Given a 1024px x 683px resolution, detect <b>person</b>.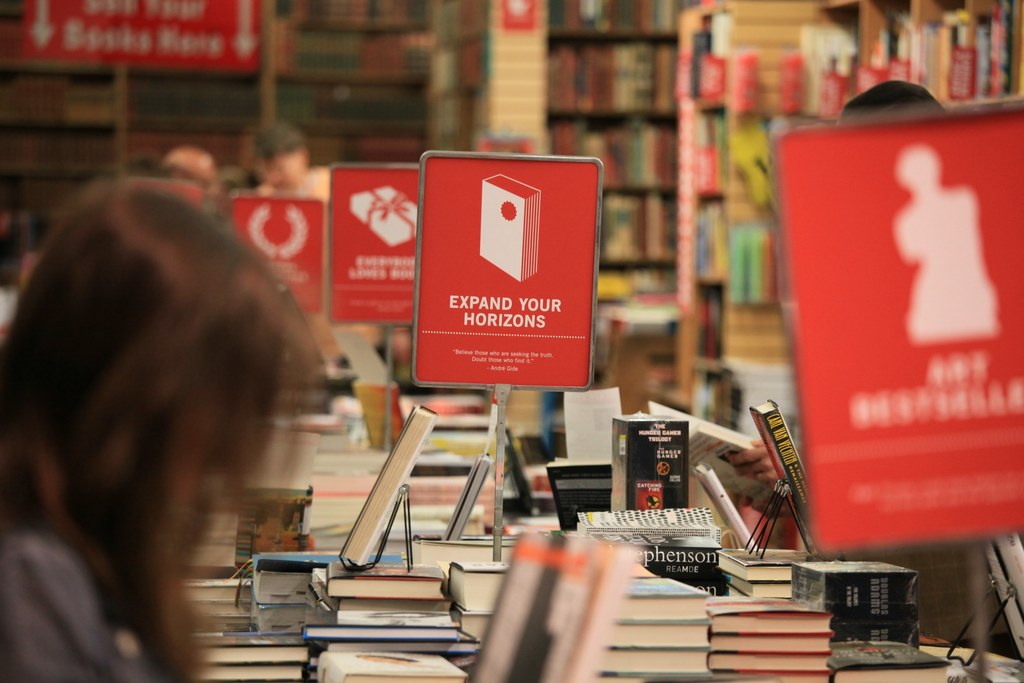
crop(0, 201, 317, 682).
